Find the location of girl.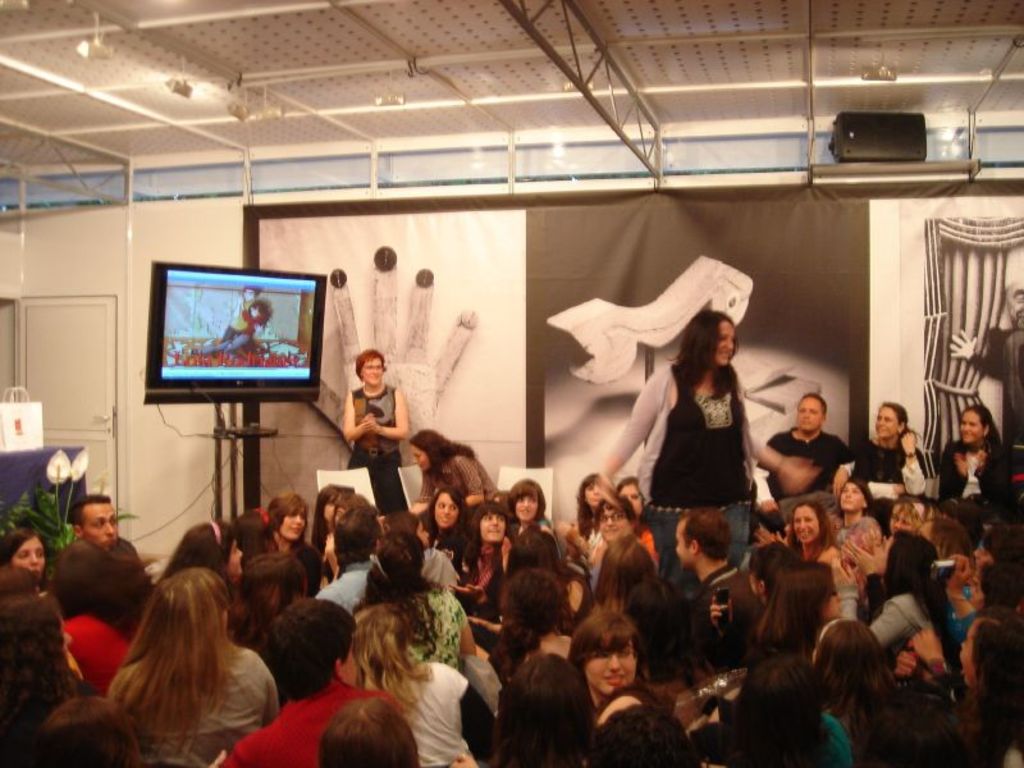
Location: rect(123, 517, 246, 657).
